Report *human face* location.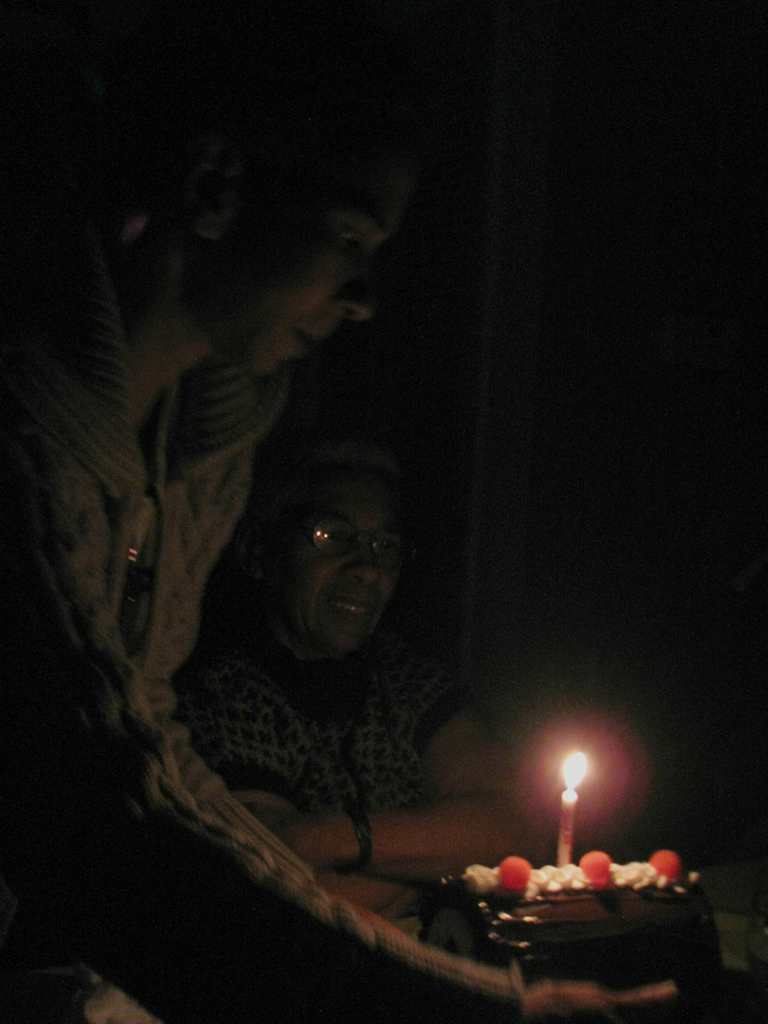
Report: left=275, top=466, right=401, bottom=648.
